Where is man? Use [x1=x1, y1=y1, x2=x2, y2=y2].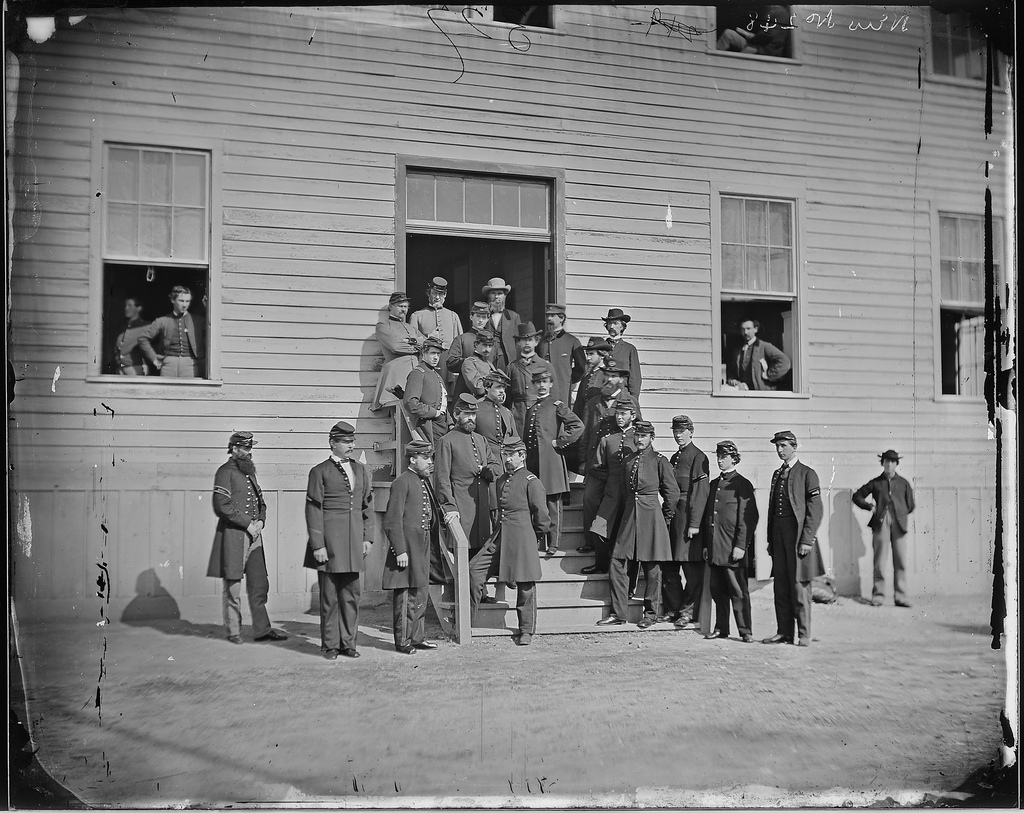
[x1=403, y1=333, x2=446, y2=449].
